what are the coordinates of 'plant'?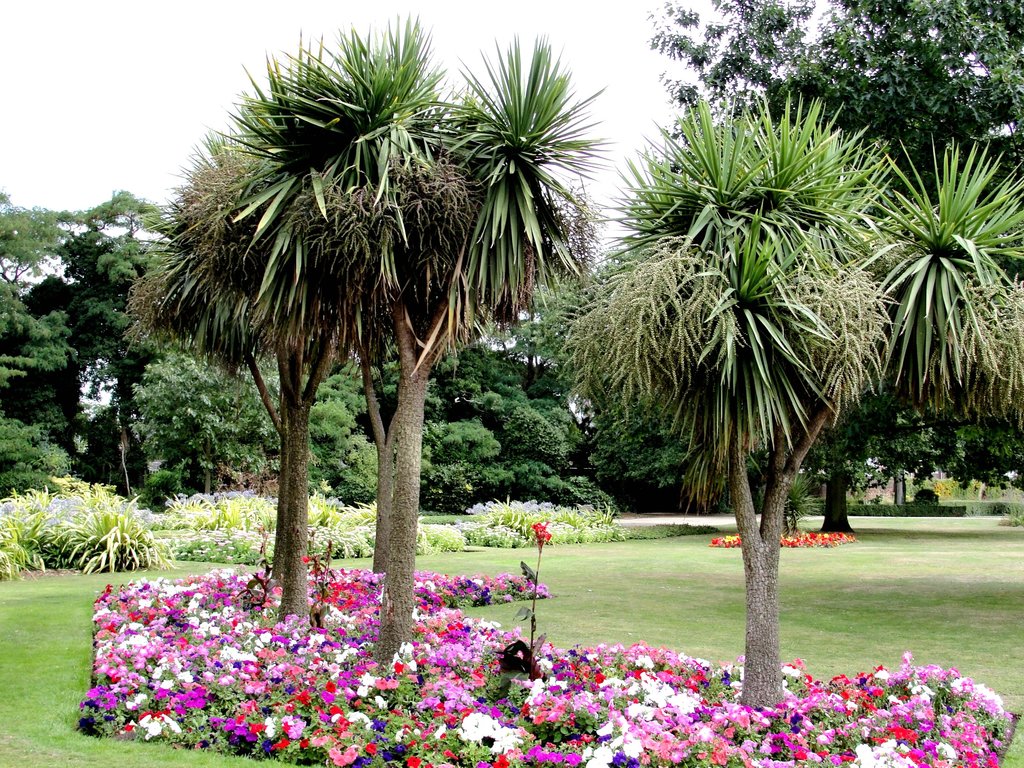
705,524,851,552.
